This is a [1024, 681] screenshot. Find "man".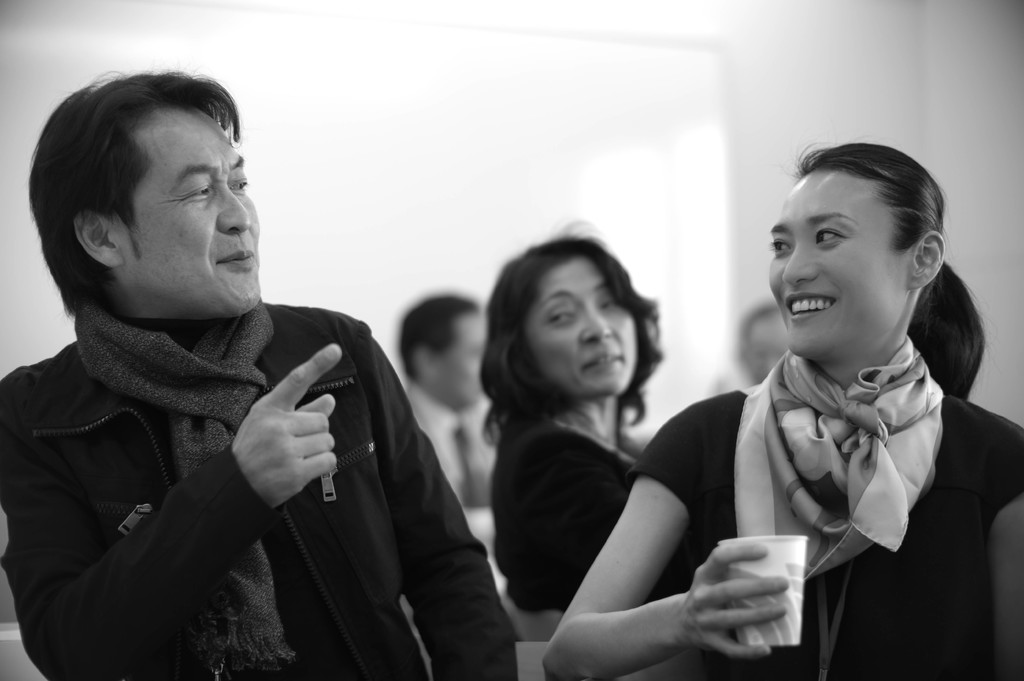
Bounding box: bbox=(396, 291, 487, 514).
